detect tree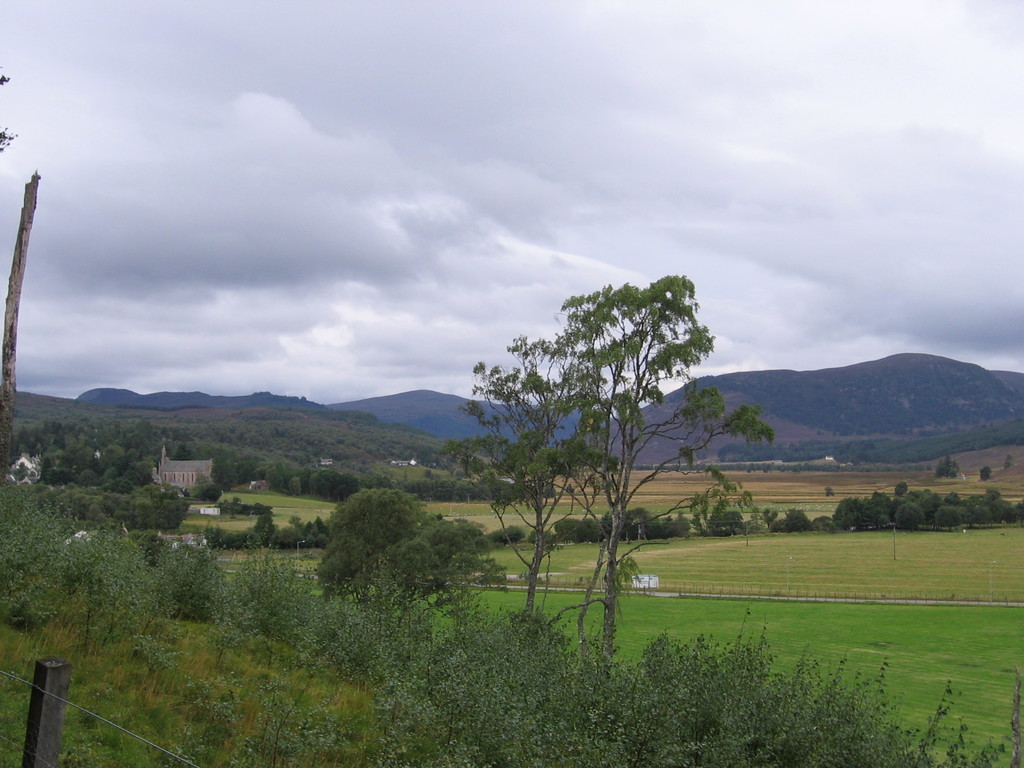
bbox=[445, 331, 605, 627]
